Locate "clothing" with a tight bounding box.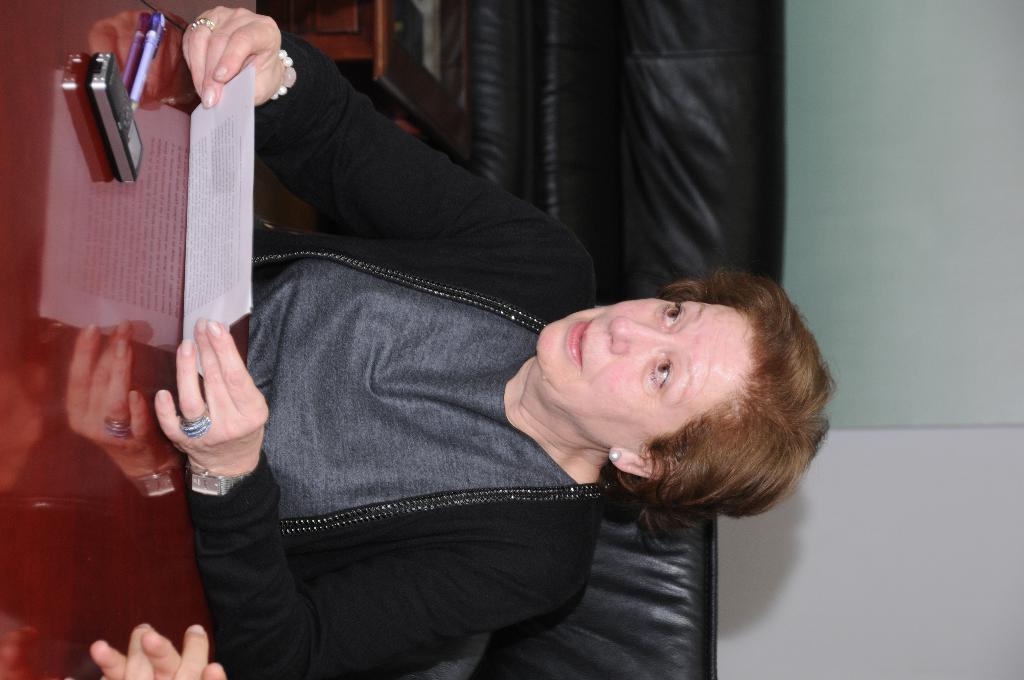
l=181, t=52, r=574, b=679.
